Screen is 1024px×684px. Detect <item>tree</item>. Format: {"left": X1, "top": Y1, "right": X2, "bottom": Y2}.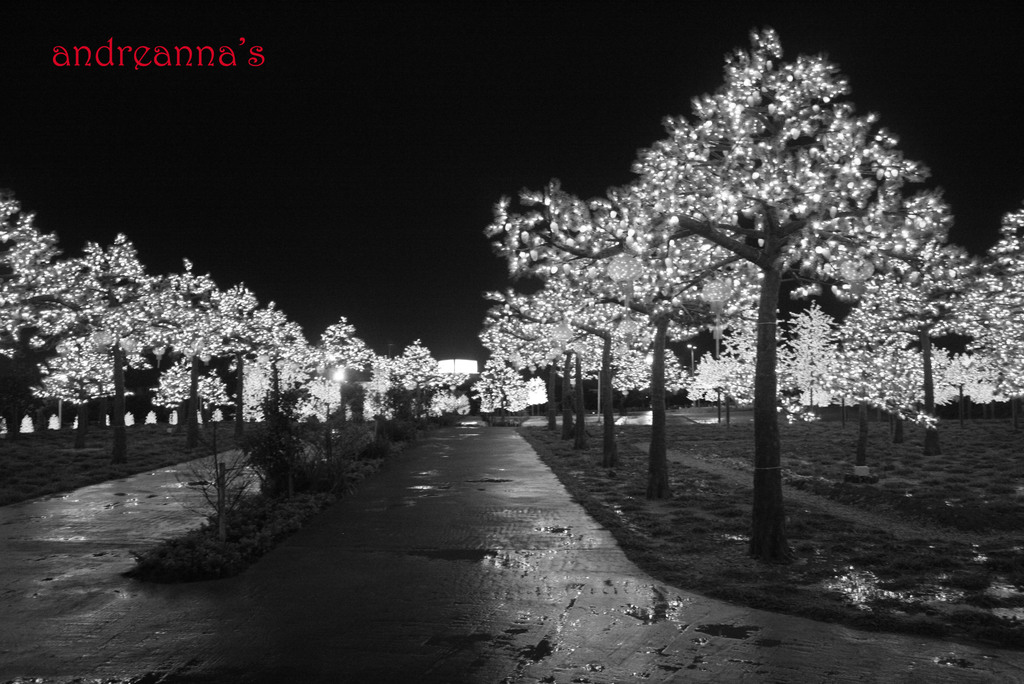
{"left": 483, "top": 302, "right": 604, "bottom": 434}.
